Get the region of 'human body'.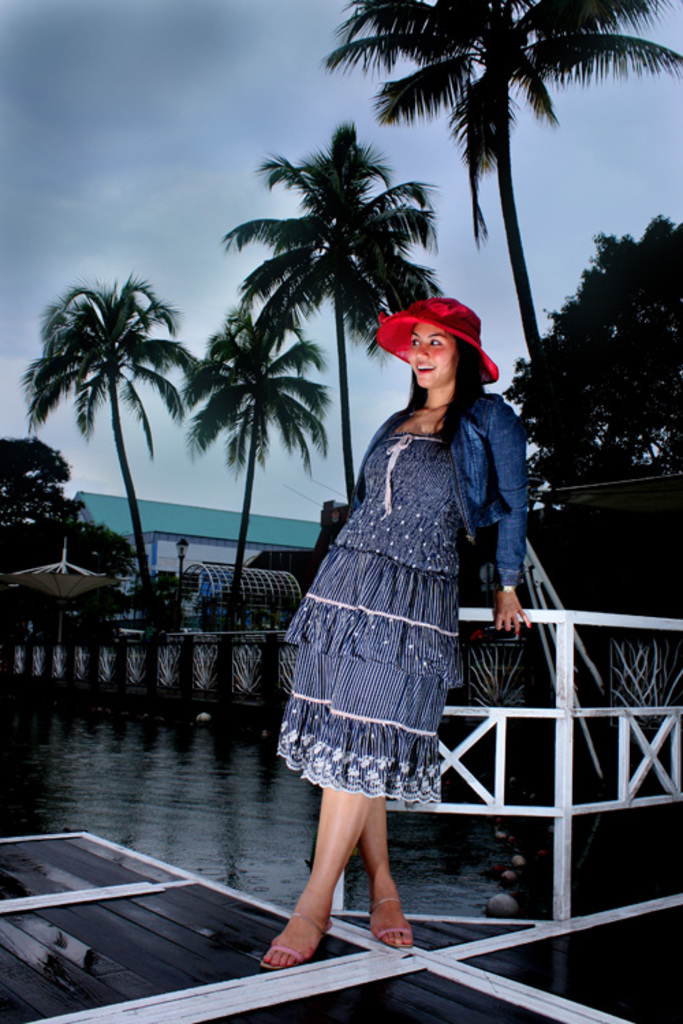
region(276, 304, 512, 950).
